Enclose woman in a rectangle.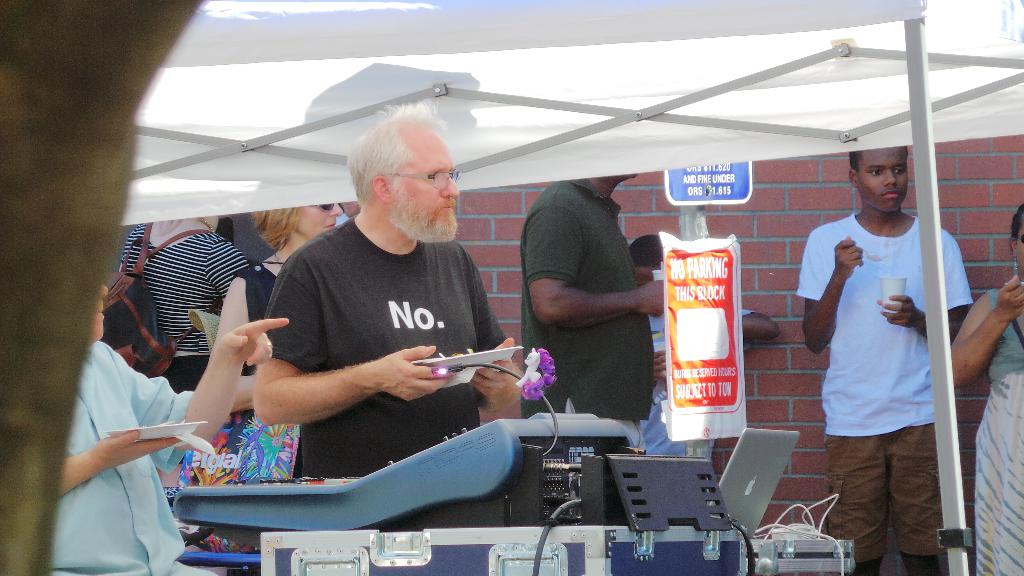
pyautogui.locateOnScreen(943, 209, 1023, 575).
